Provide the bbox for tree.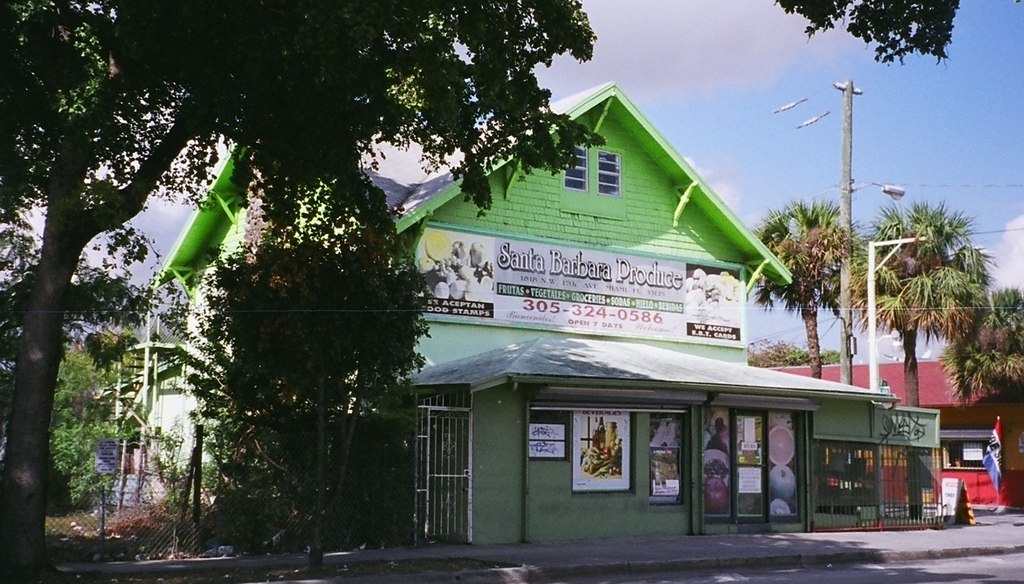
<bbox>846, 198, 1000, 414</bbox>.
